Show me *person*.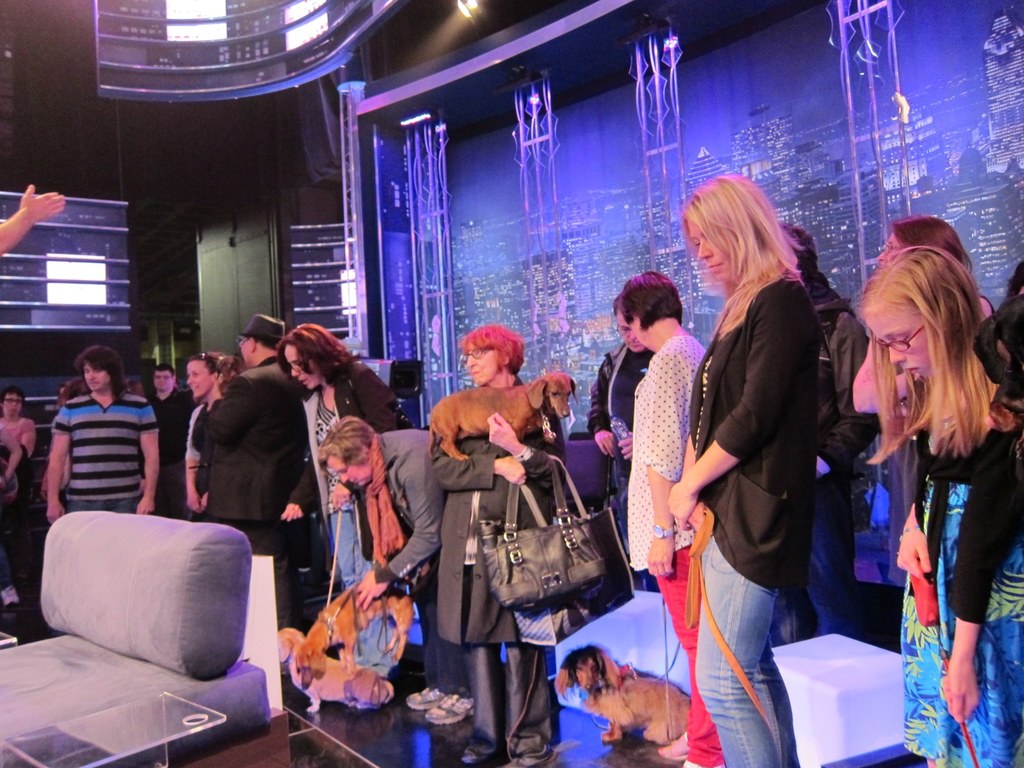
*person* is here: <box>588,294,662,593</box>.
